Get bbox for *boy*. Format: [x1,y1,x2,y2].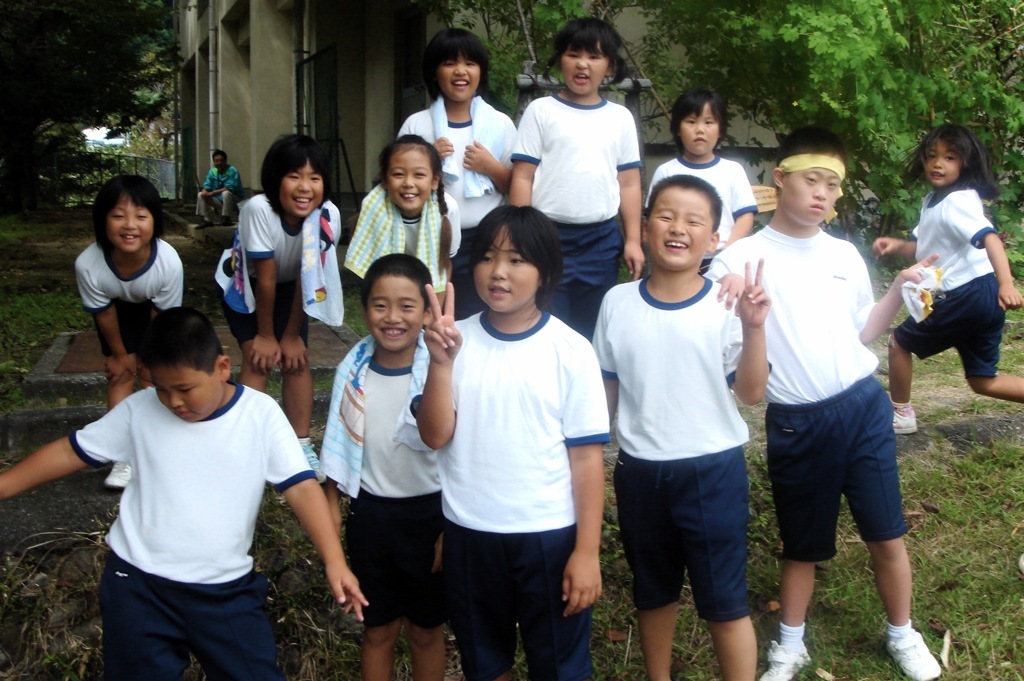
[586,170,775,680].
